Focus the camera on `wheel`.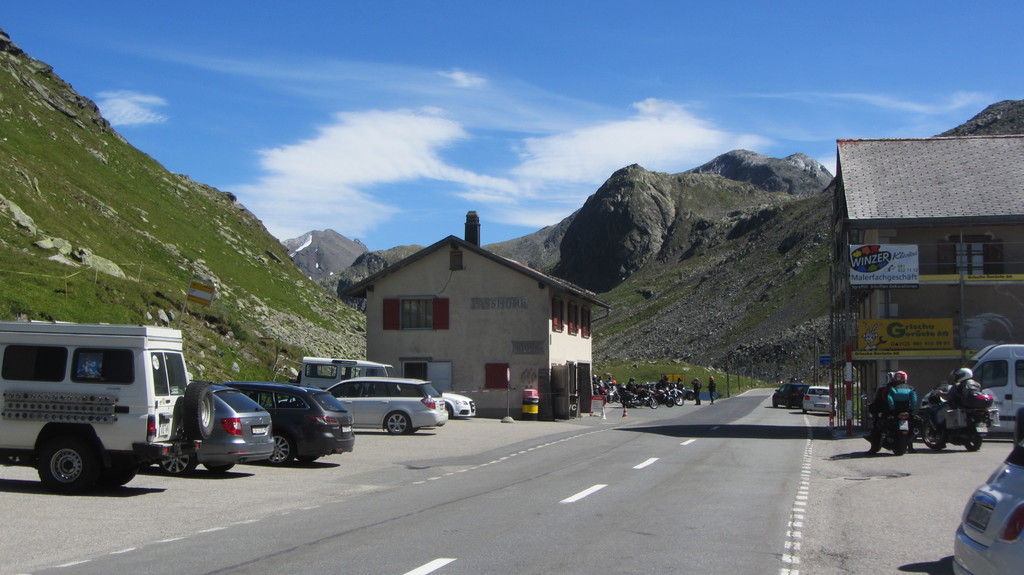
Focus region: pyautogui.locateOnScreen(922, 423, 936, 448).
